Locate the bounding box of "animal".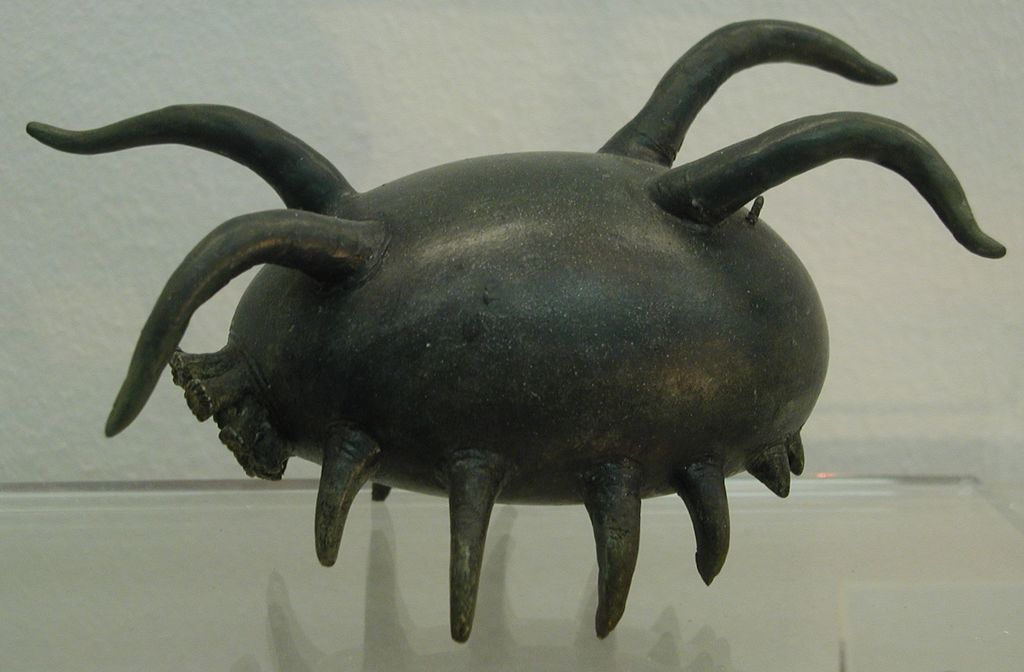
Bounding box: <region>22, 18, 1007, 648</region>.
